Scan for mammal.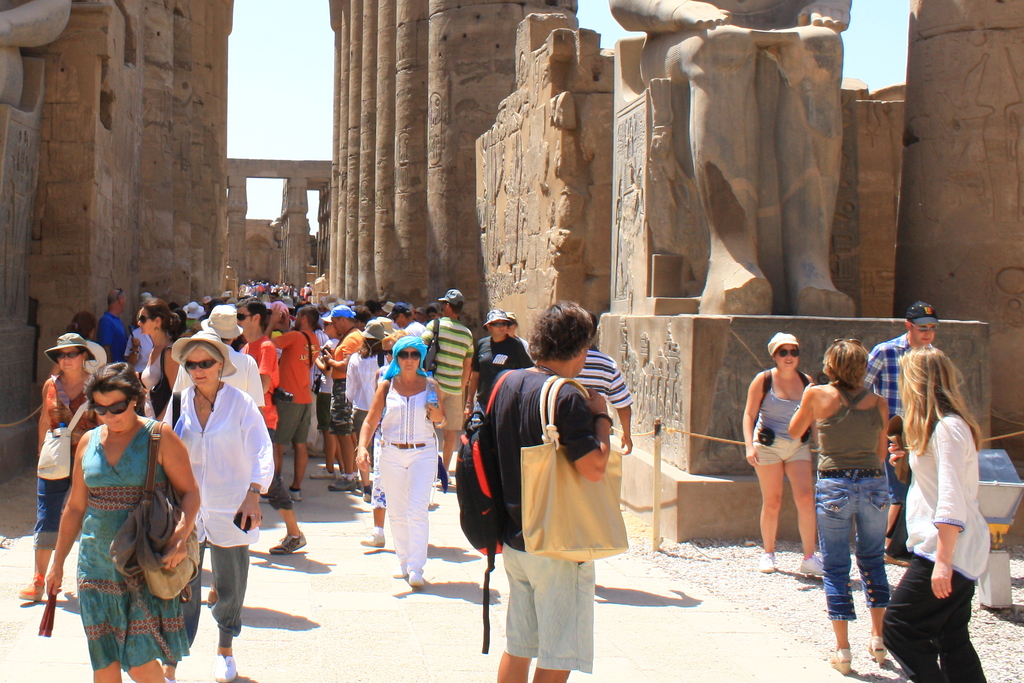
Scan result: crop(783, 337, 881, 669).
